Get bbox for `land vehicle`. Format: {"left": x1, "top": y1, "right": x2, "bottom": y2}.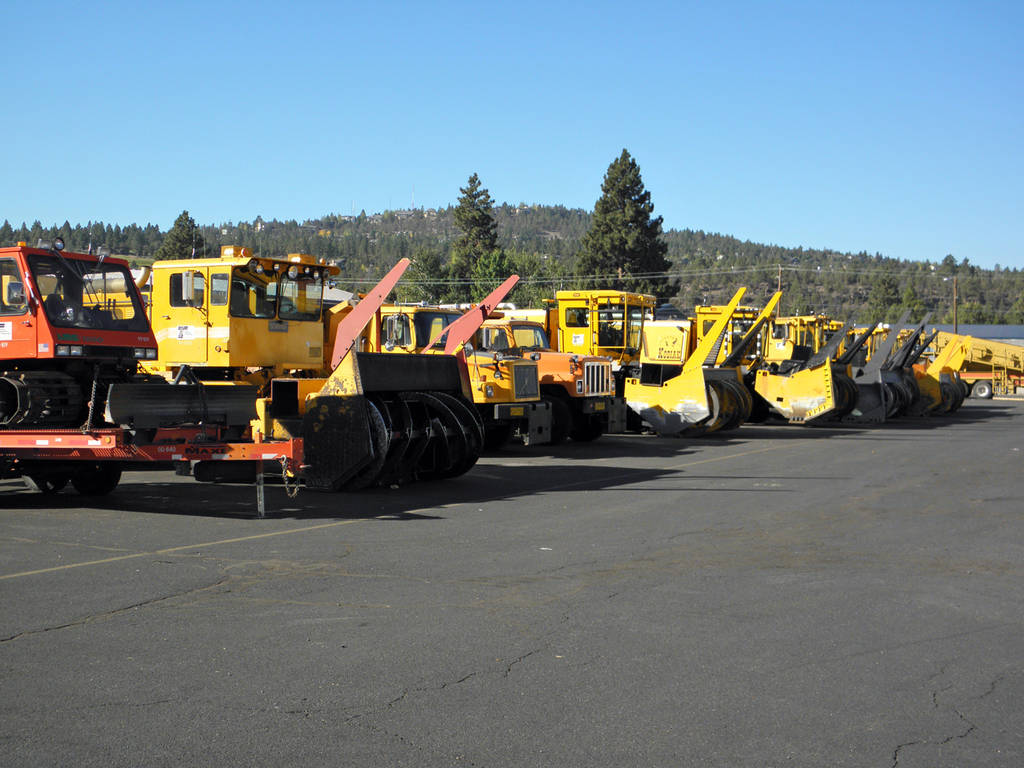
{"left": 813, "top": 305, "right": 886, "bottom": 430}.
